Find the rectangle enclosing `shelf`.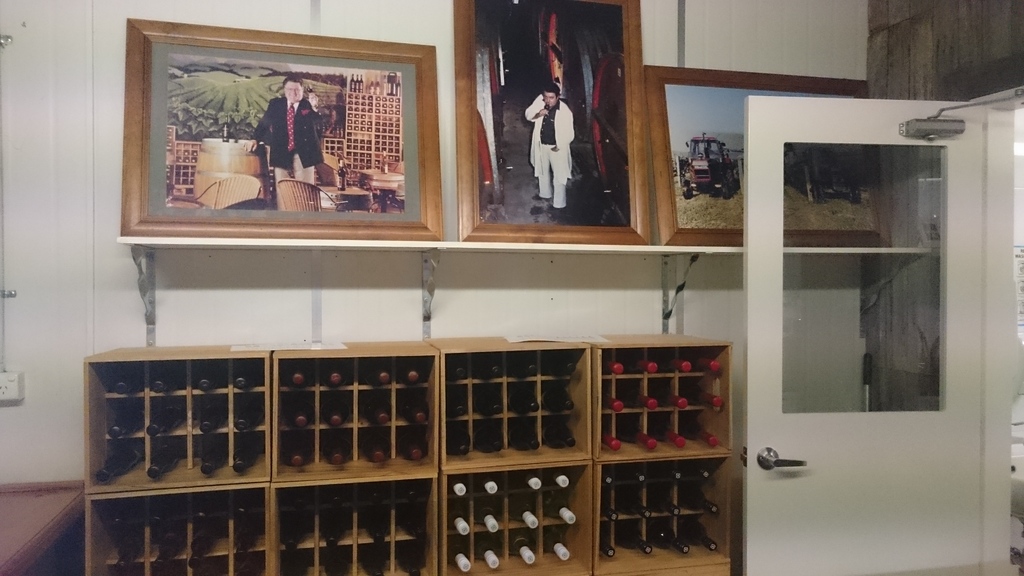
<bbox>430, 339, 591, 468</bbox>.
